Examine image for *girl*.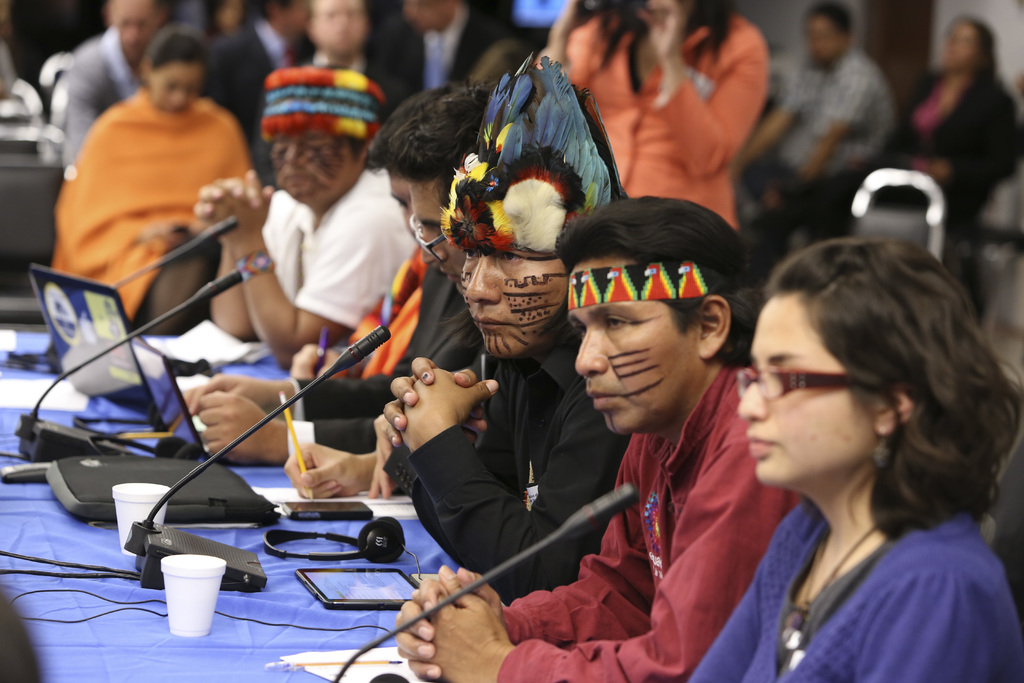
Examination result: BBox(554, 0, 772, 231).
